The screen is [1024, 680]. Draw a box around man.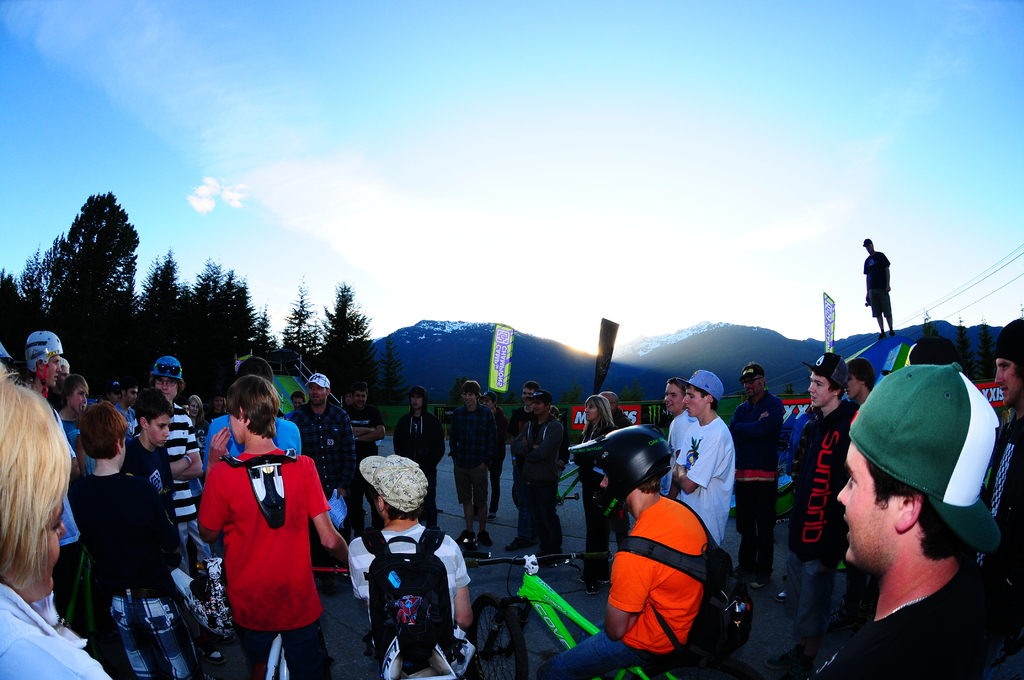
crop(391, 385, 445, 522).
